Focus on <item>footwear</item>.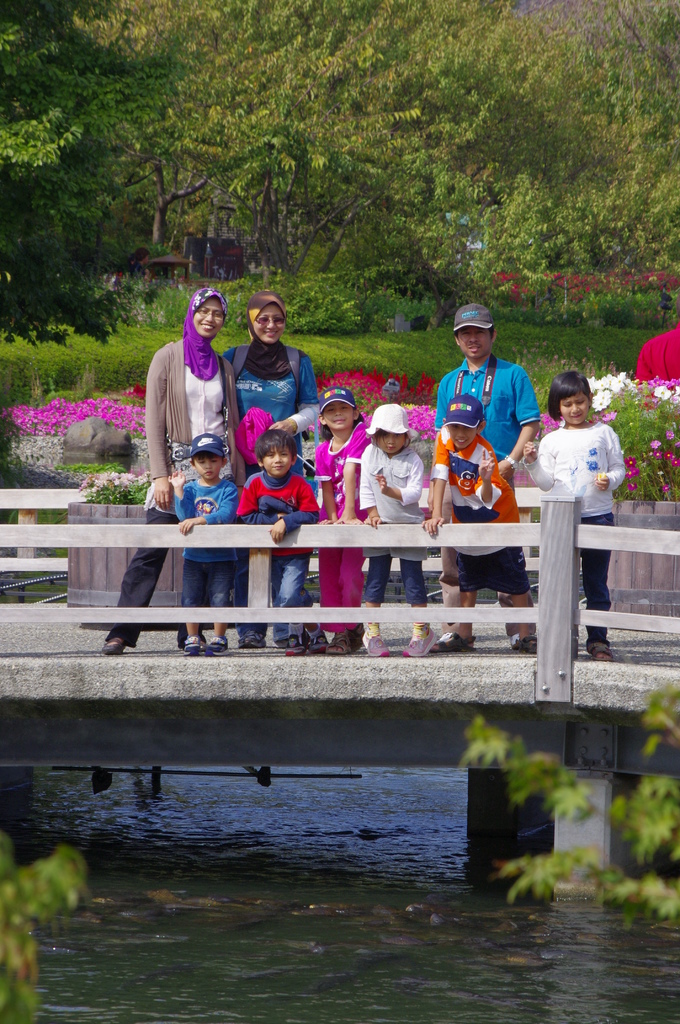
Focused at [x1=583, y1=642, x2=613, y2=663].
